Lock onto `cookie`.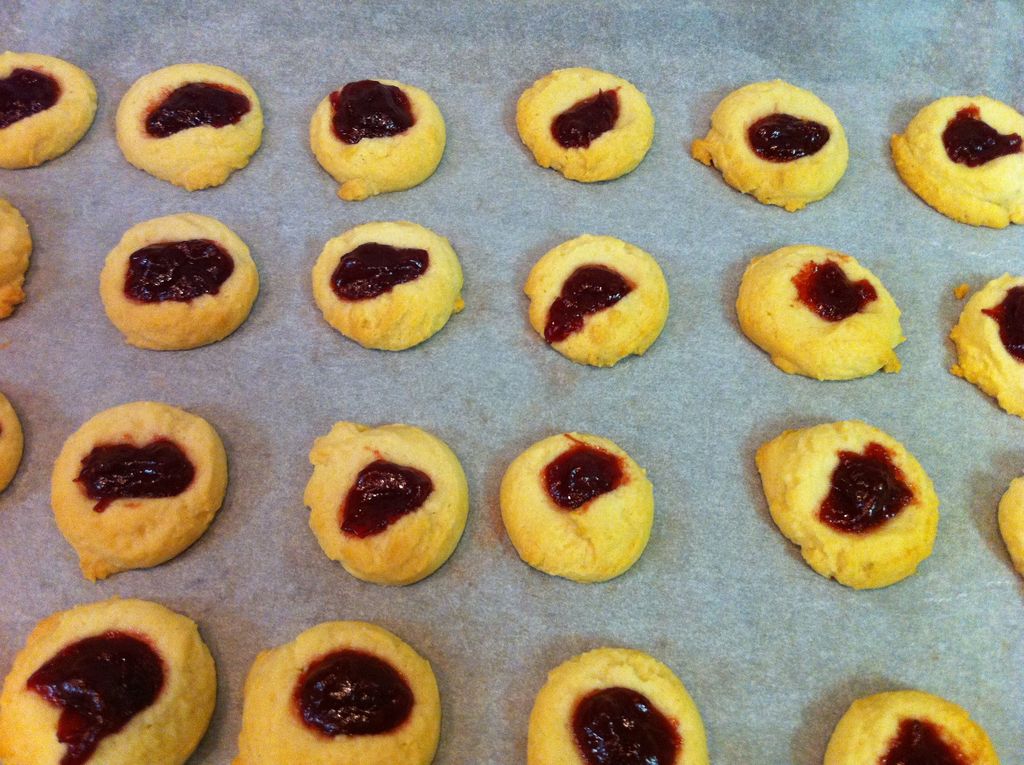
Locked: <region>948, 271, 1023, 417</region>.
